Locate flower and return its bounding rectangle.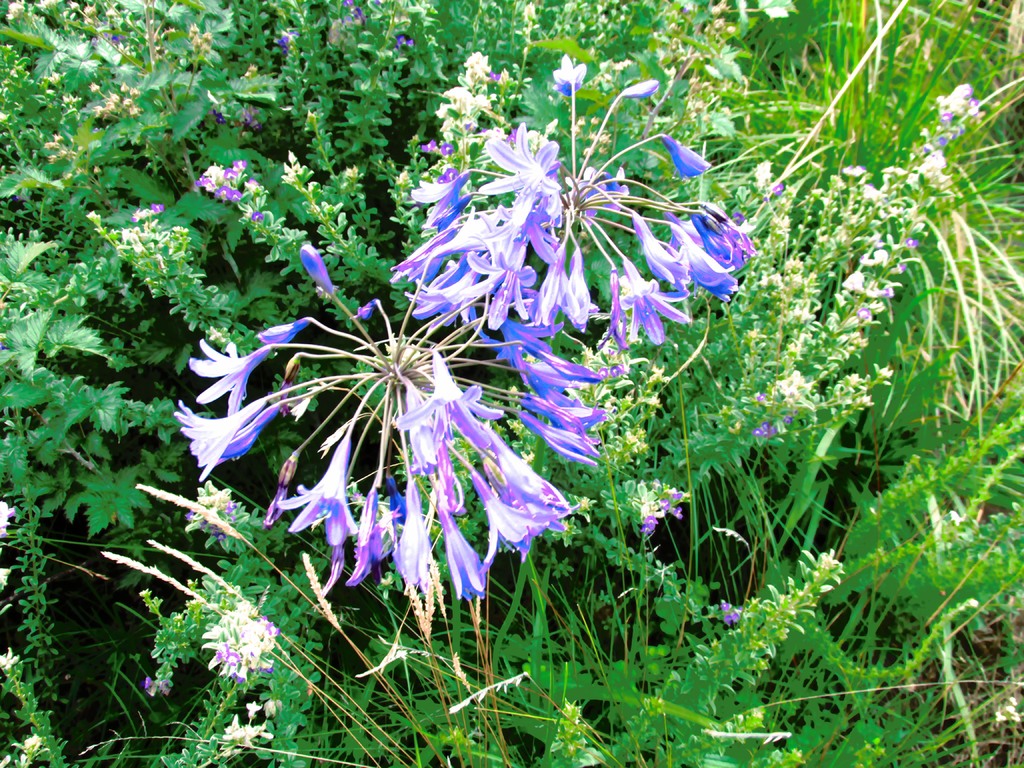
locate(378, 109, 767, 371).
